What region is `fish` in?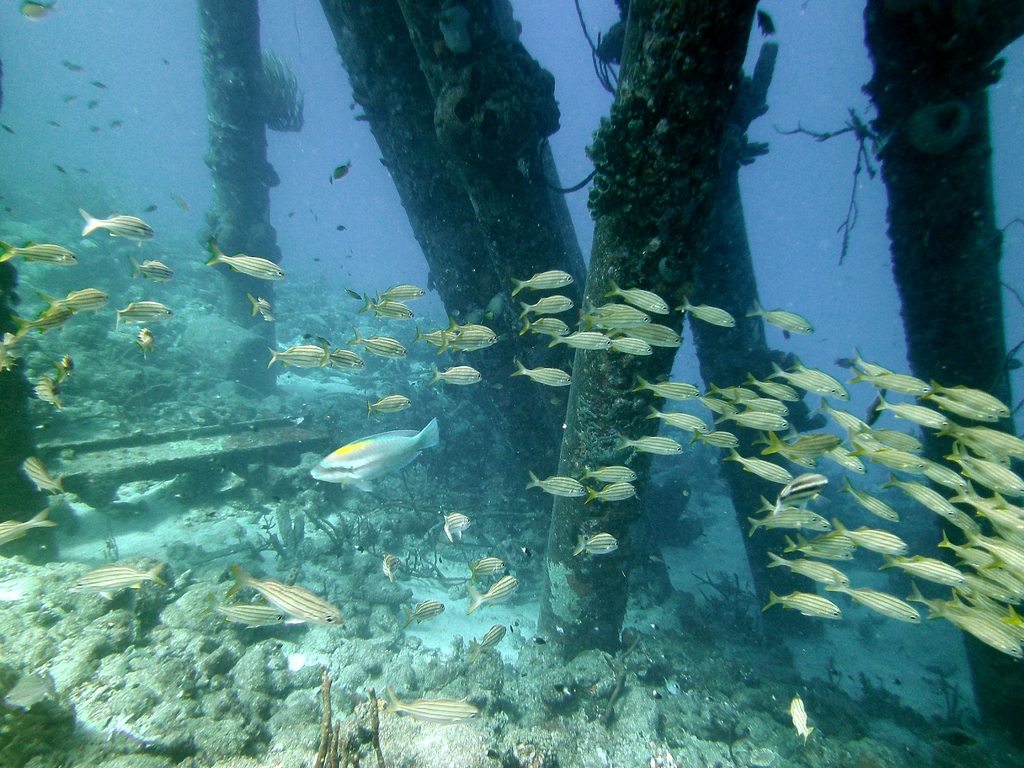
box(680, 296, 735, 328).
